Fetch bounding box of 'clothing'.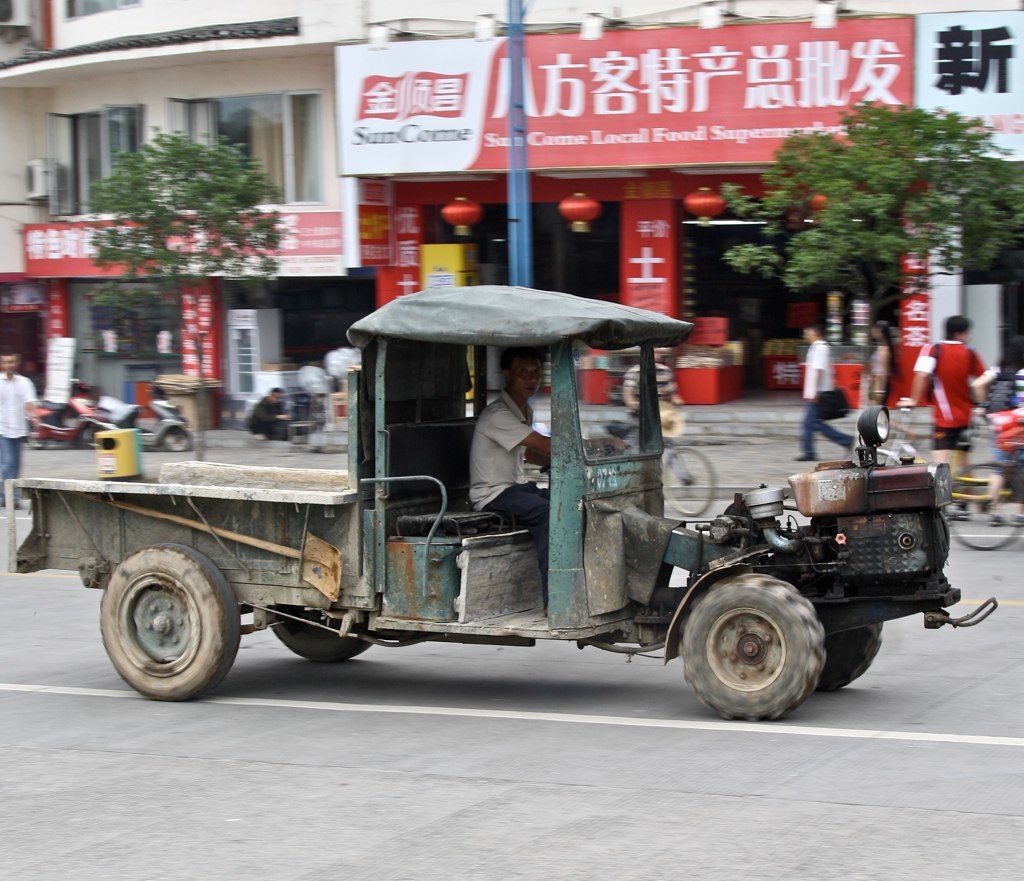
Bbox: 859,332,891,454.
